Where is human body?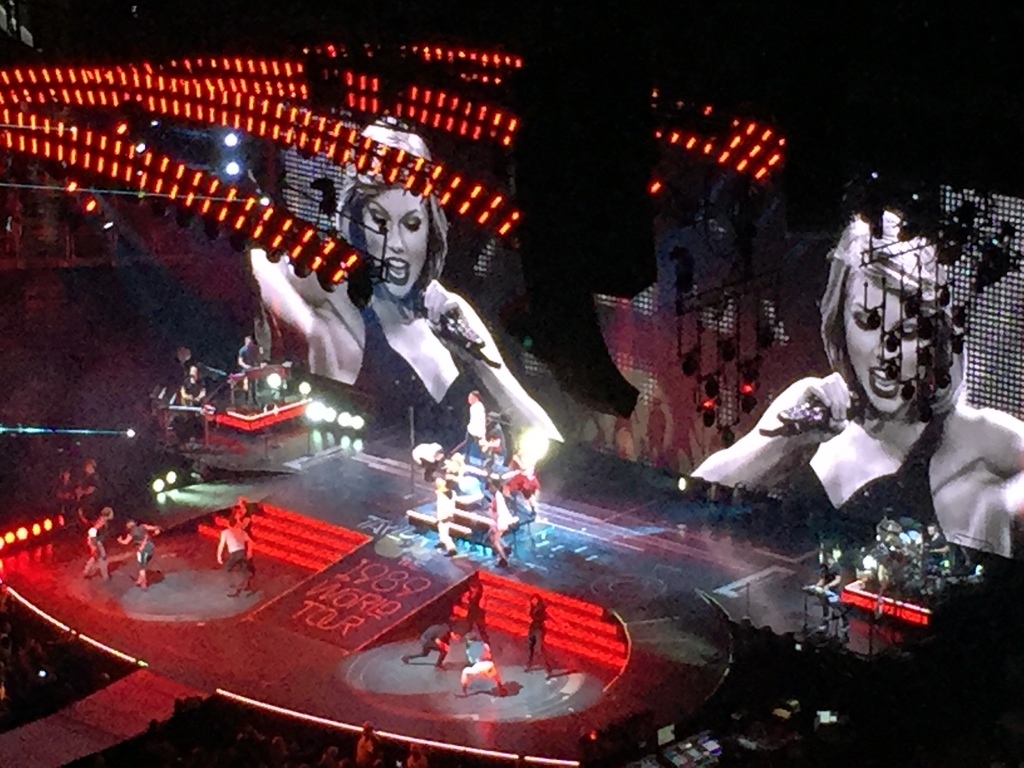
bbox=[248, 113, 562, 445].
